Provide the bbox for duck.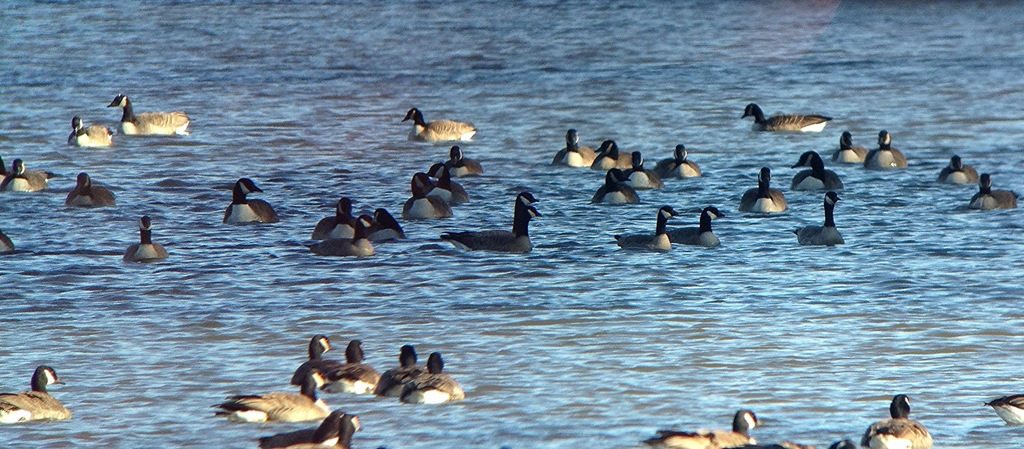
617,208,682,261.
